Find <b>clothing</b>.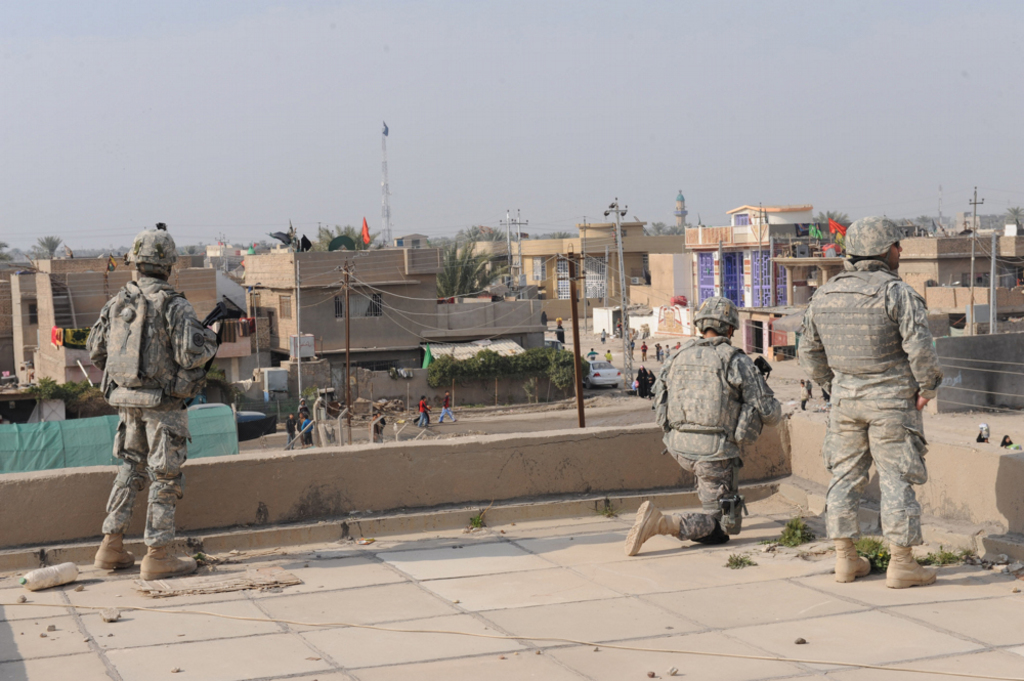
(x1=655, y1=346, x2=657, y2=357).
